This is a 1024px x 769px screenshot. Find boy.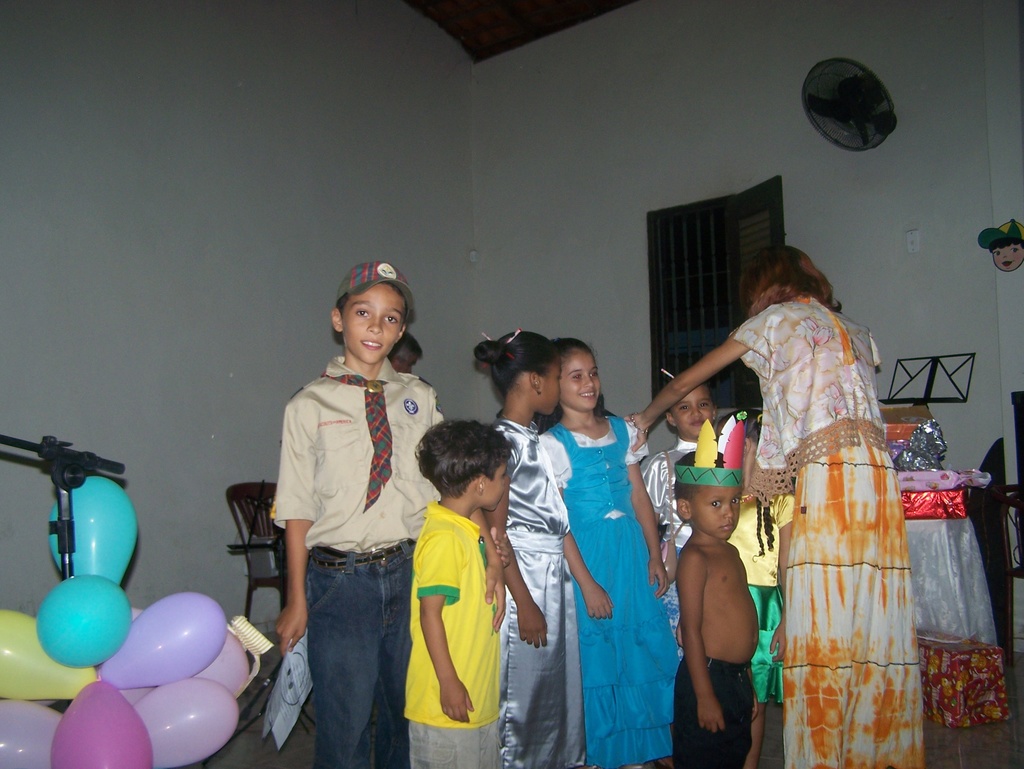
Bounding box: pyautogui.locateOnScreen(670, 434, 766, 768).
